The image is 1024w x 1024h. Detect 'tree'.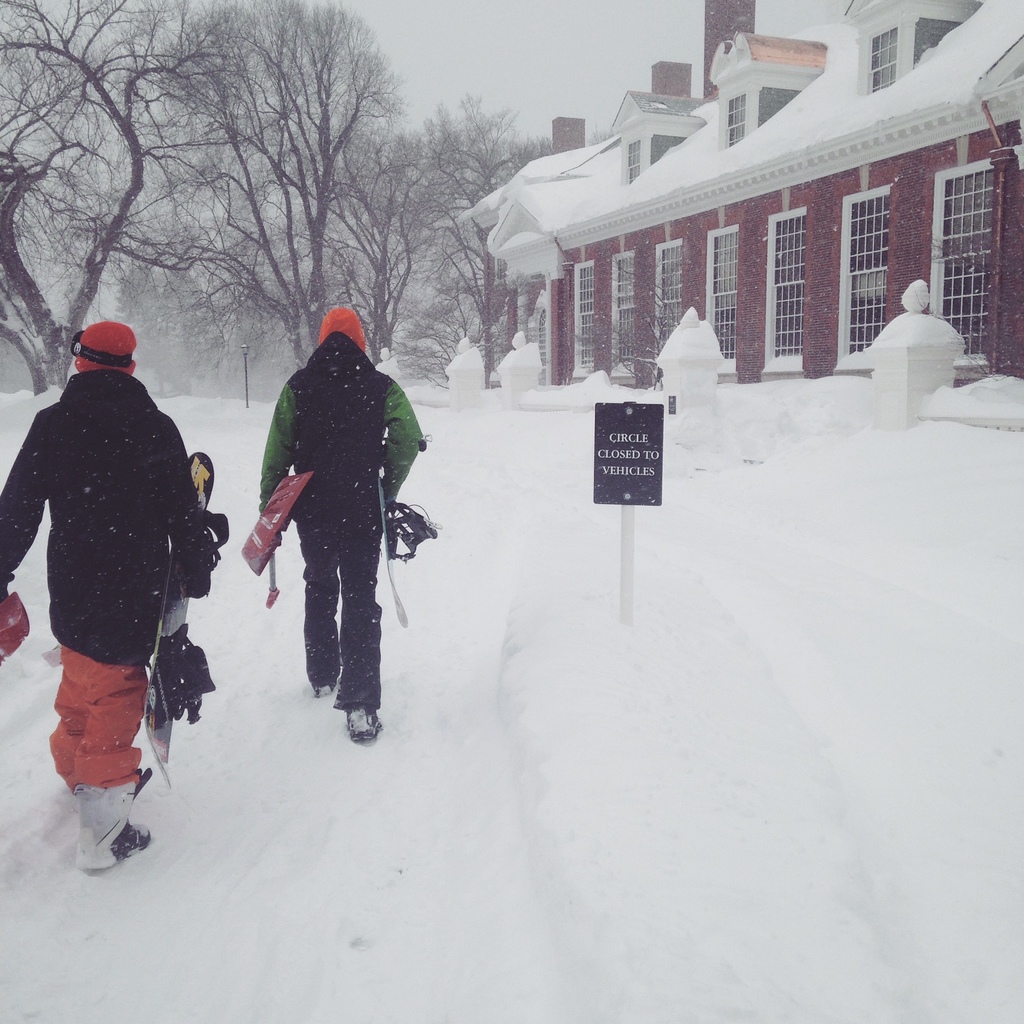
Detection: locate(62, 0, 420, 373).
